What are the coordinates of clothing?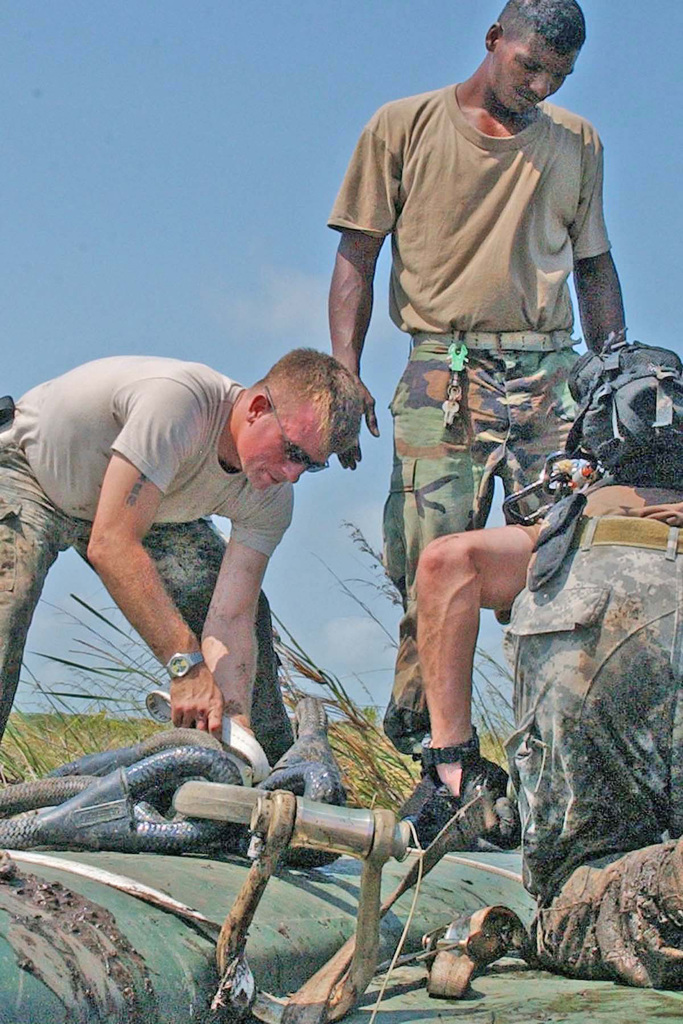
x1=316 y1=87 x2=617 y2=766.
